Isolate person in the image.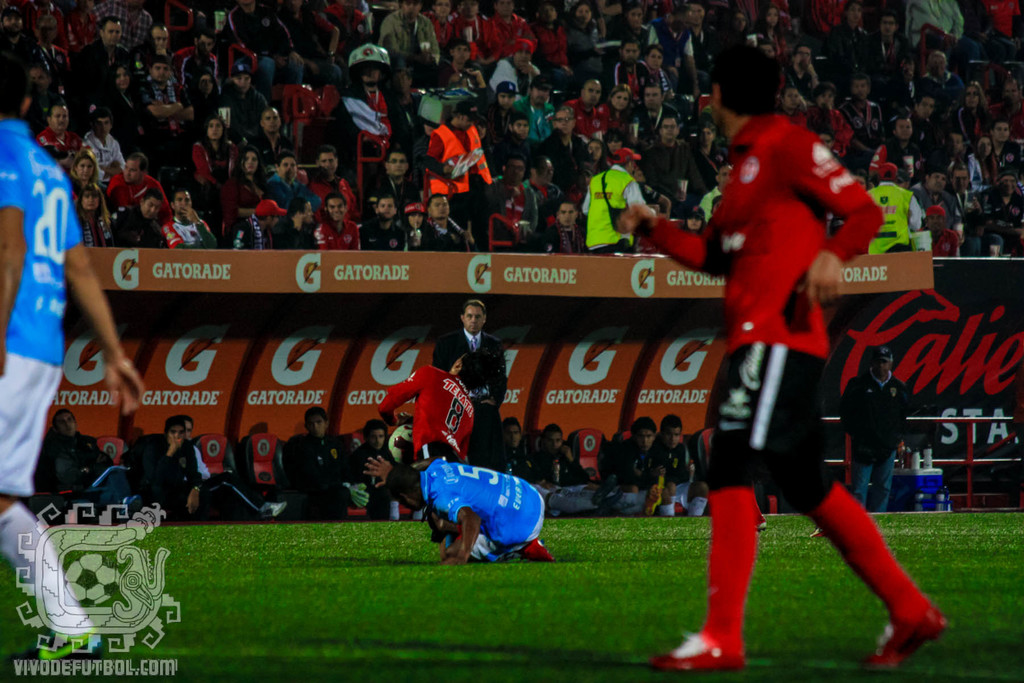
Isolated region: locate(700, 53, 891, 681).
